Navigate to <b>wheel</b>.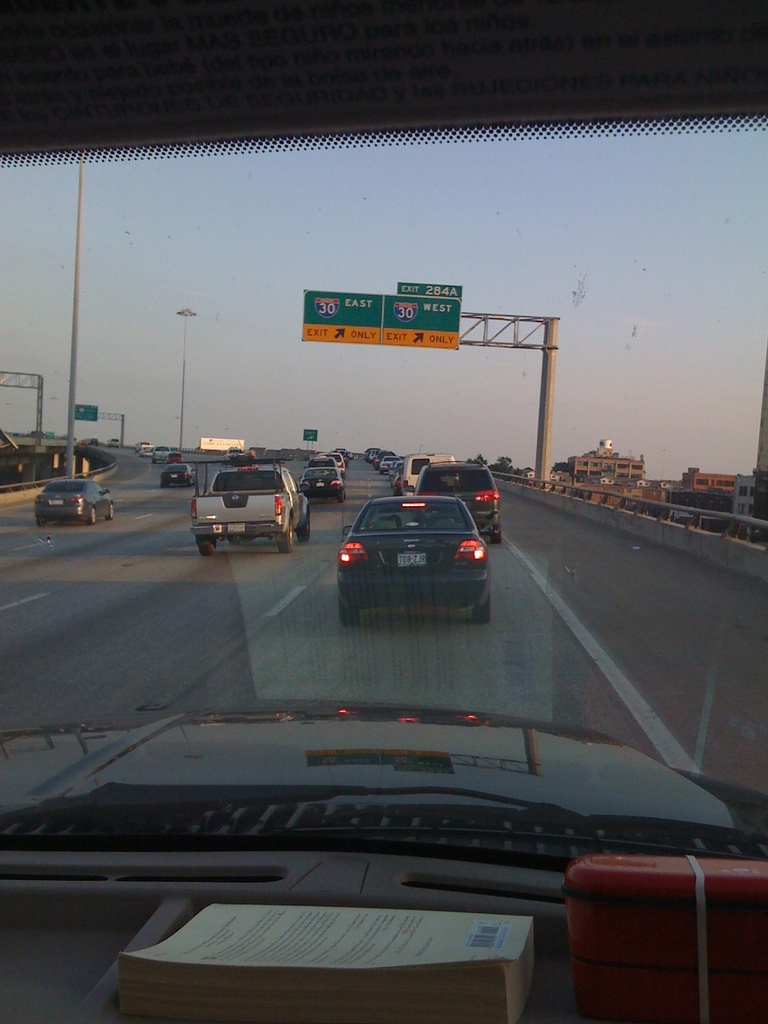
Navigation target: (x1=489, y1=532, x2=501, y2=543).
